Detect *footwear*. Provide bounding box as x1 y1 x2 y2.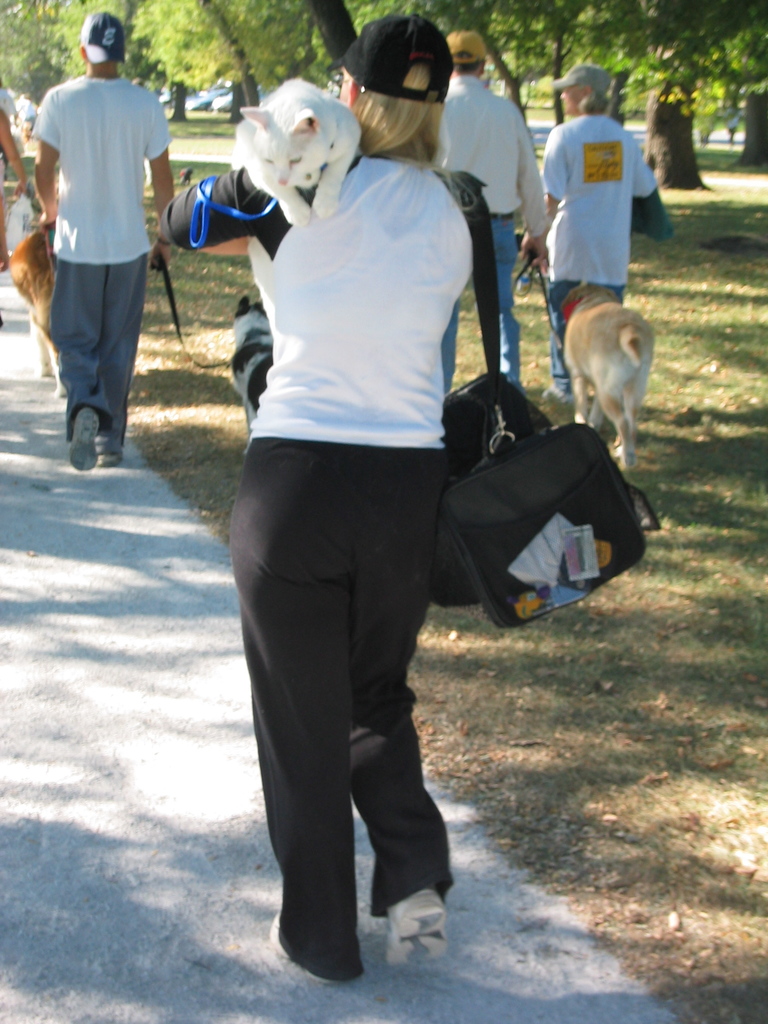
275 915 341 989.
